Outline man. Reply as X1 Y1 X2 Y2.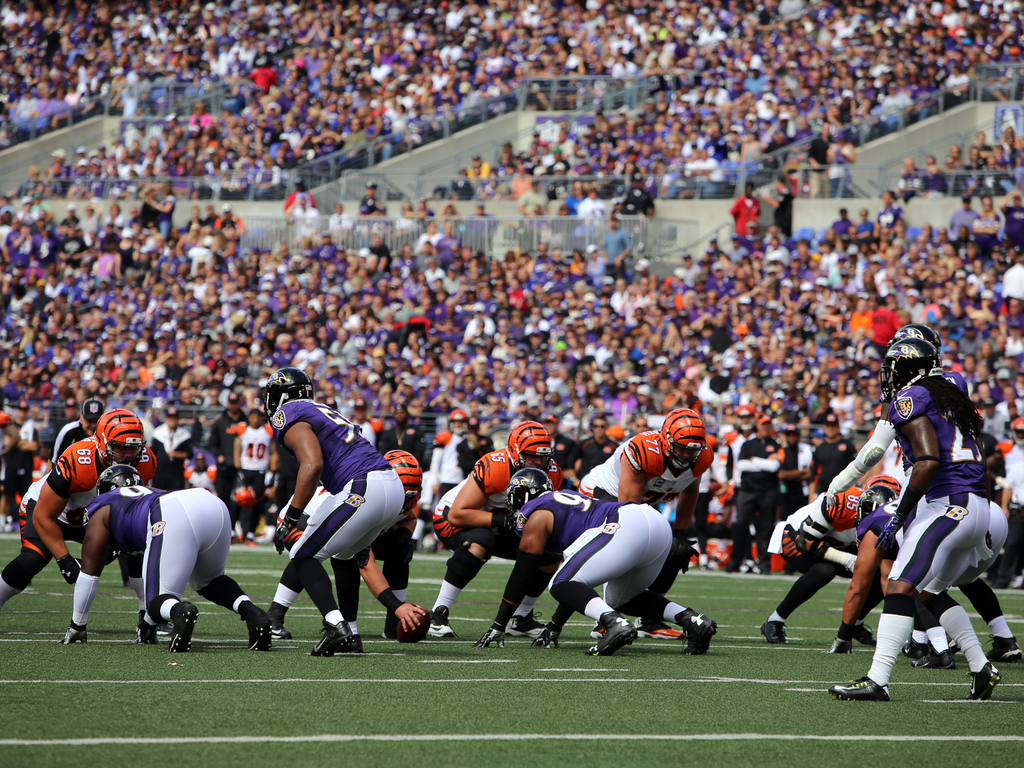
278 446 428 643.
